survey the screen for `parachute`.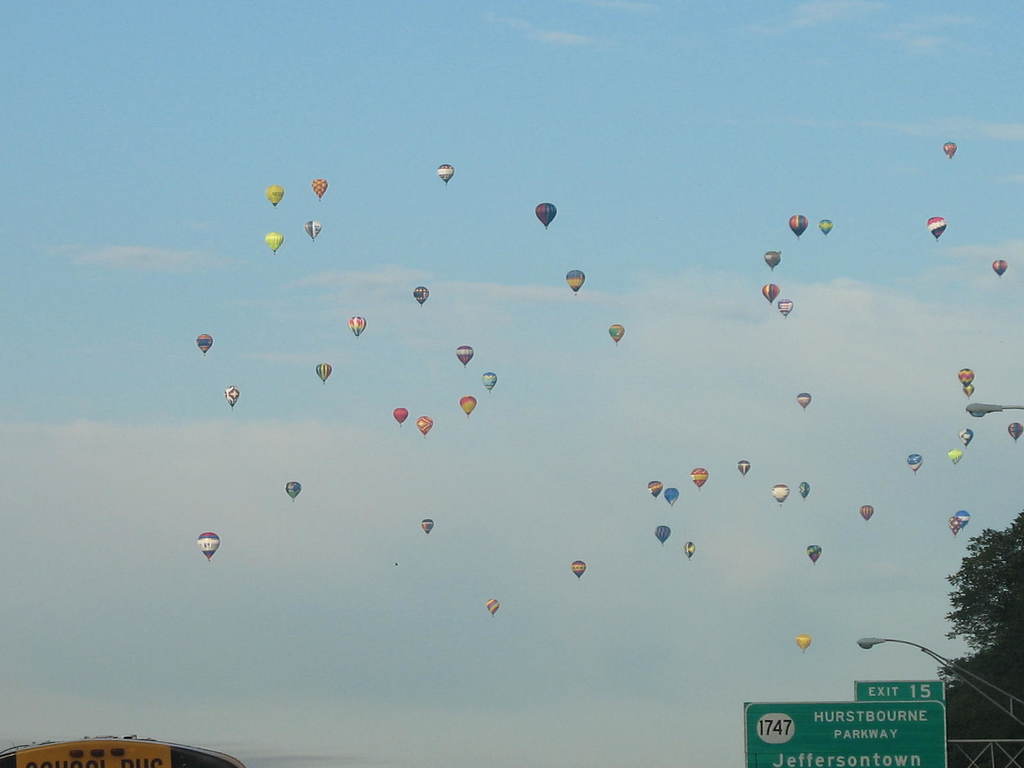
Survey found: locate(953, 366, 973, 386).
